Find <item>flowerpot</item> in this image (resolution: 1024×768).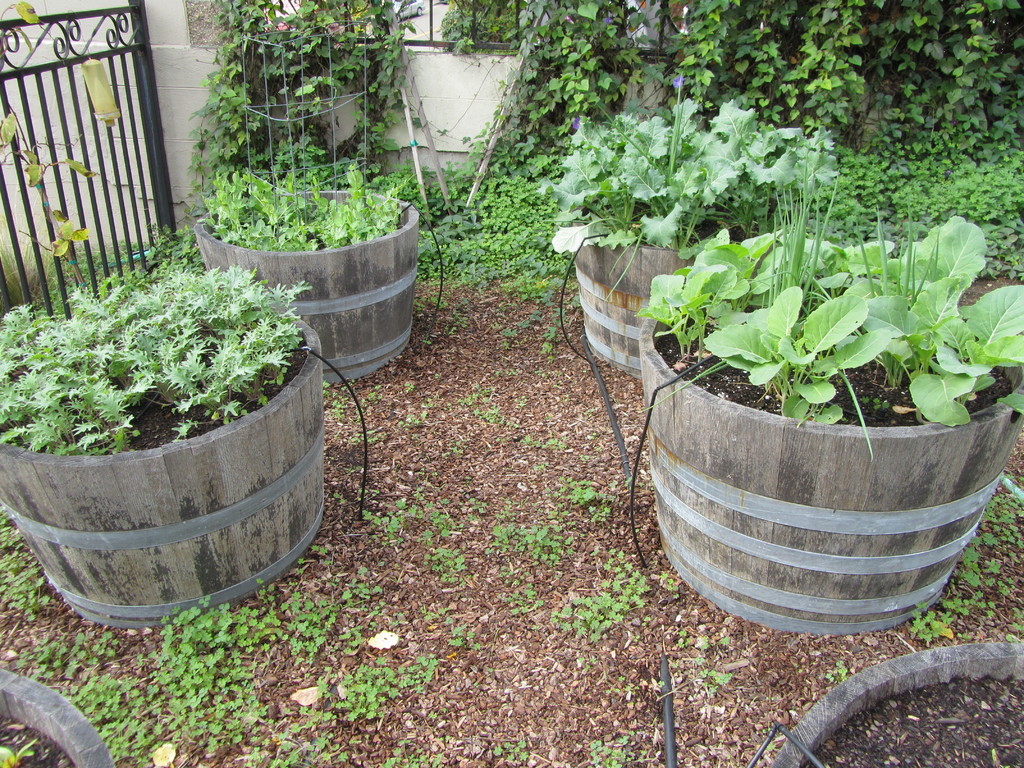
[664,234,1007,632].
